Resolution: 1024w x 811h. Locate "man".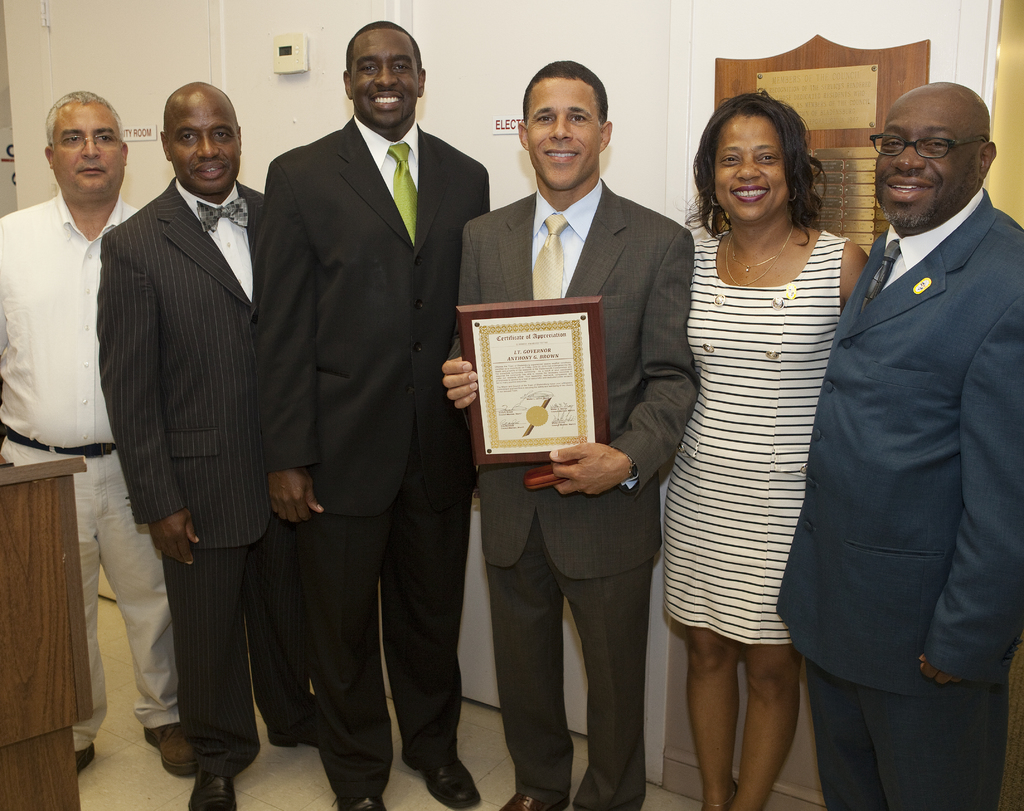
crop(97, 79, 317, 810).
